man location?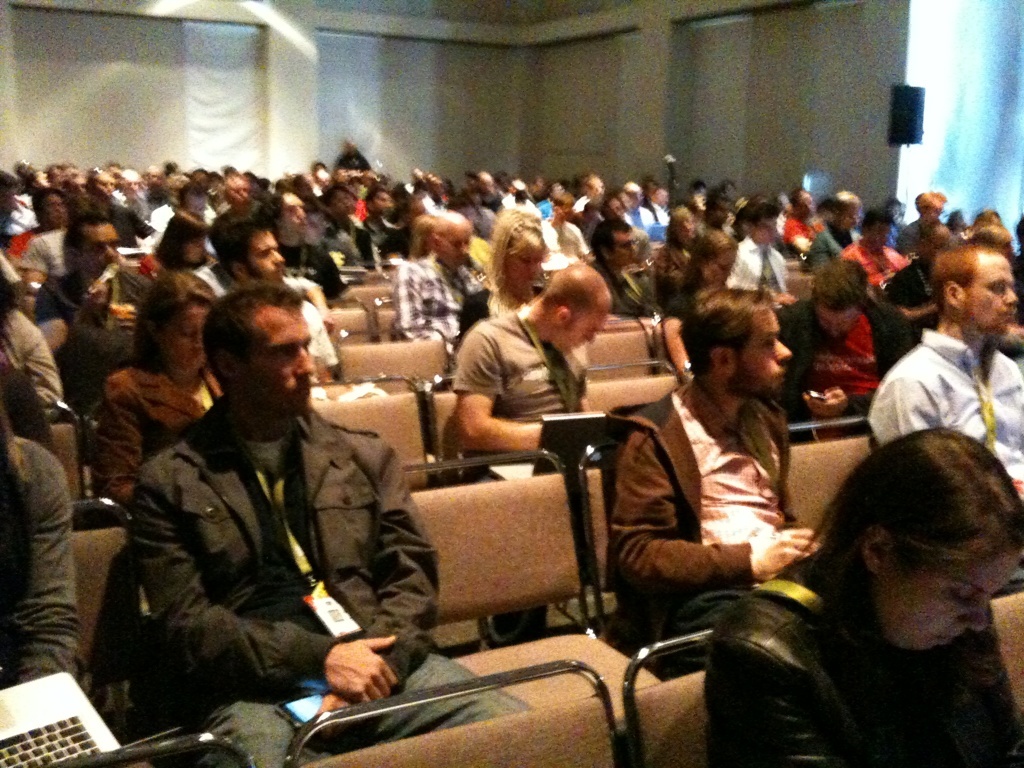
bbox(843, 209, 916, 287)
